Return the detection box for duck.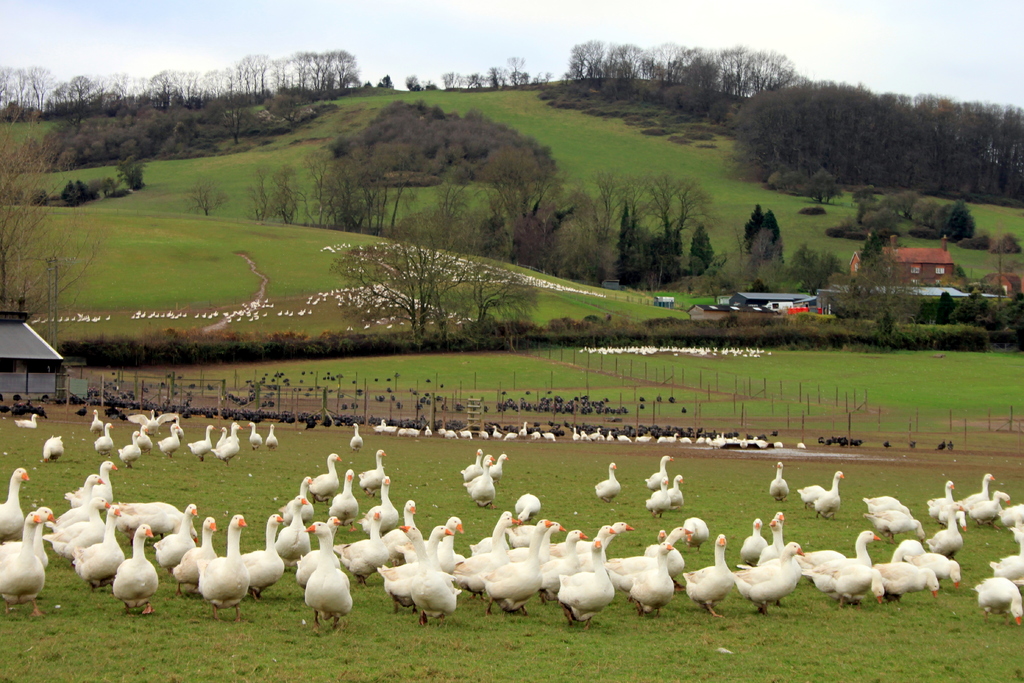
<box>113,522,160,618</box>.
